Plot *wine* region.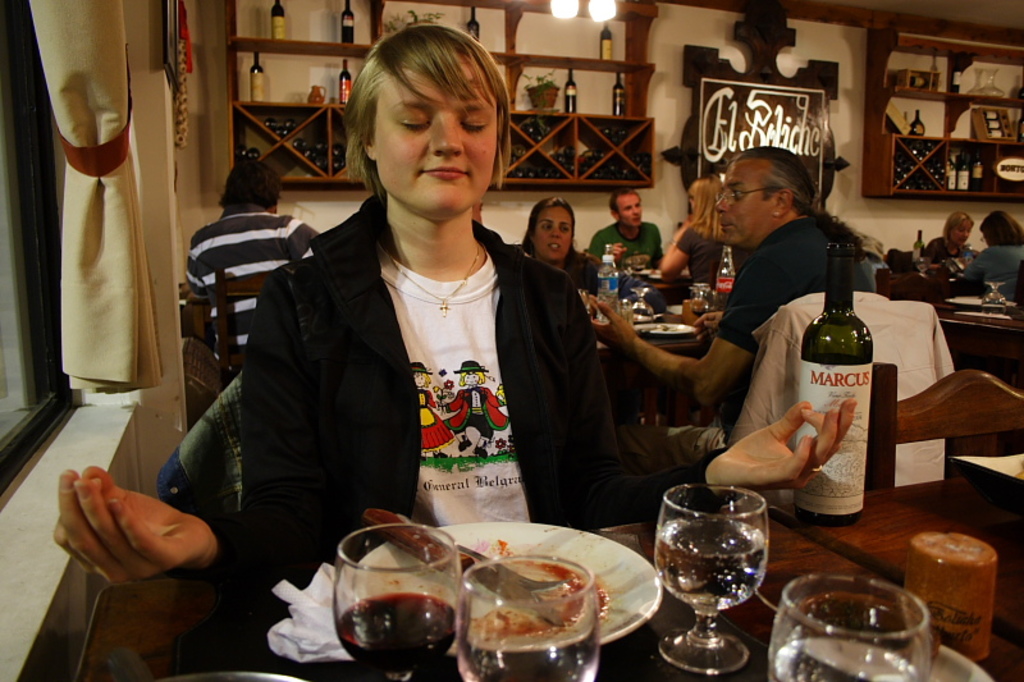
Plotted at box=[339, 60, 347, 104].
